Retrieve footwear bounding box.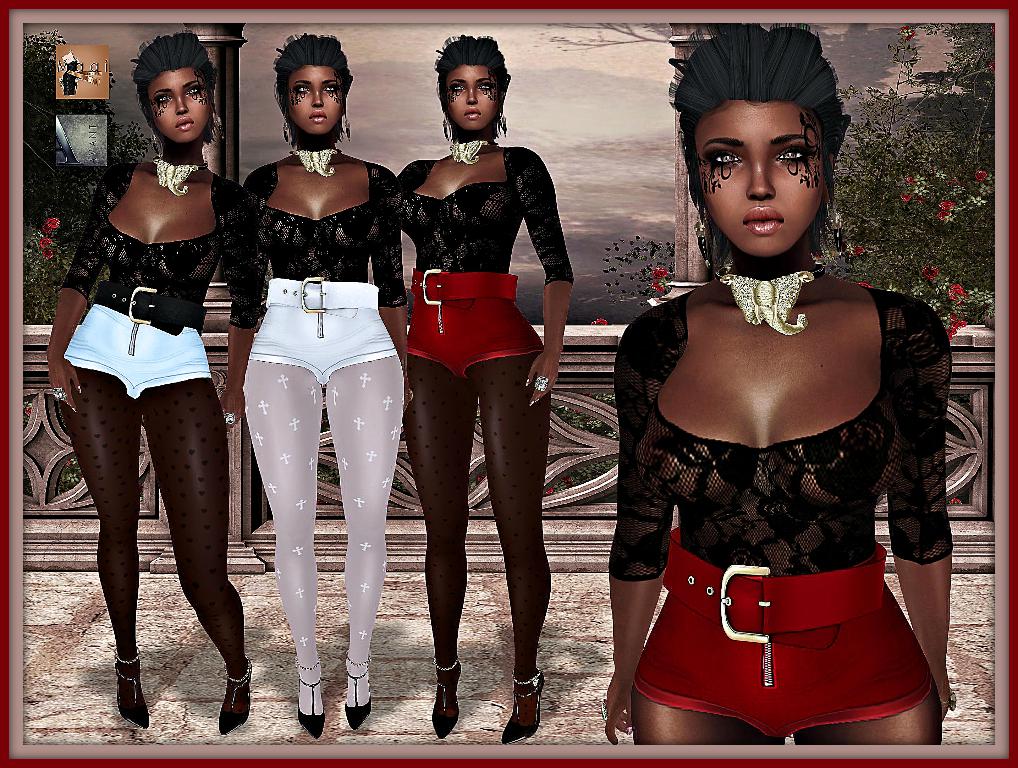
Bounding box: locate(432, 653, 461, 739).
